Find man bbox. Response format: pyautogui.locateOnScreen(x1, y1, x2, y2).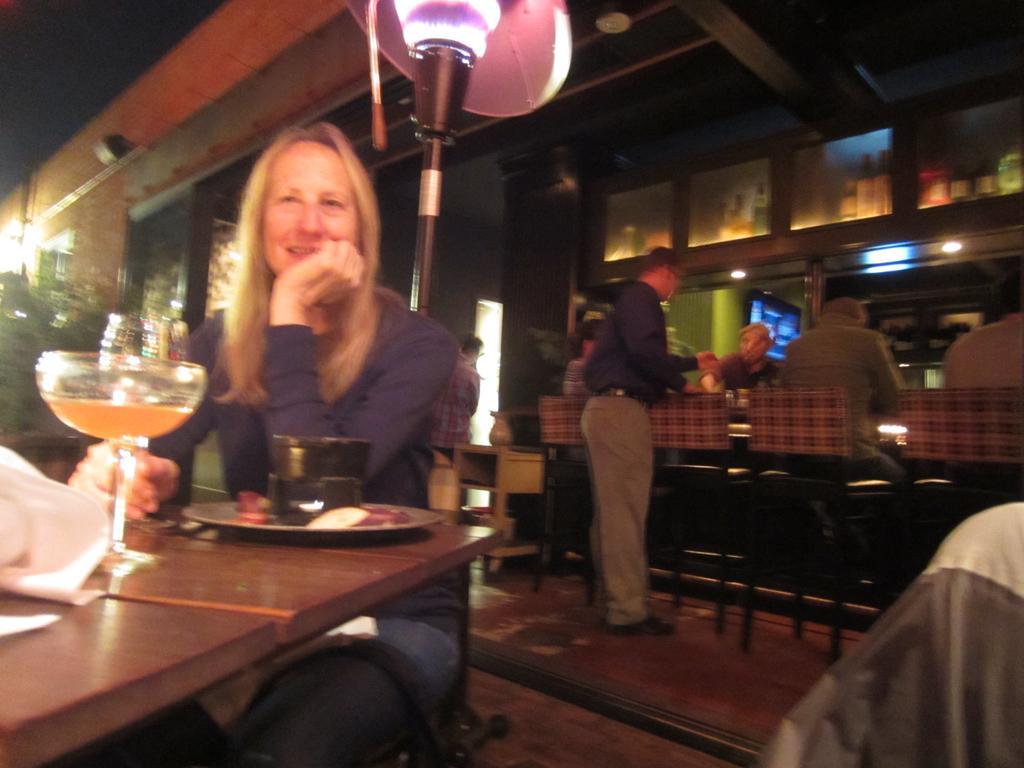
pyautogui.locateOnScreen(62, 132, 457, 767).
